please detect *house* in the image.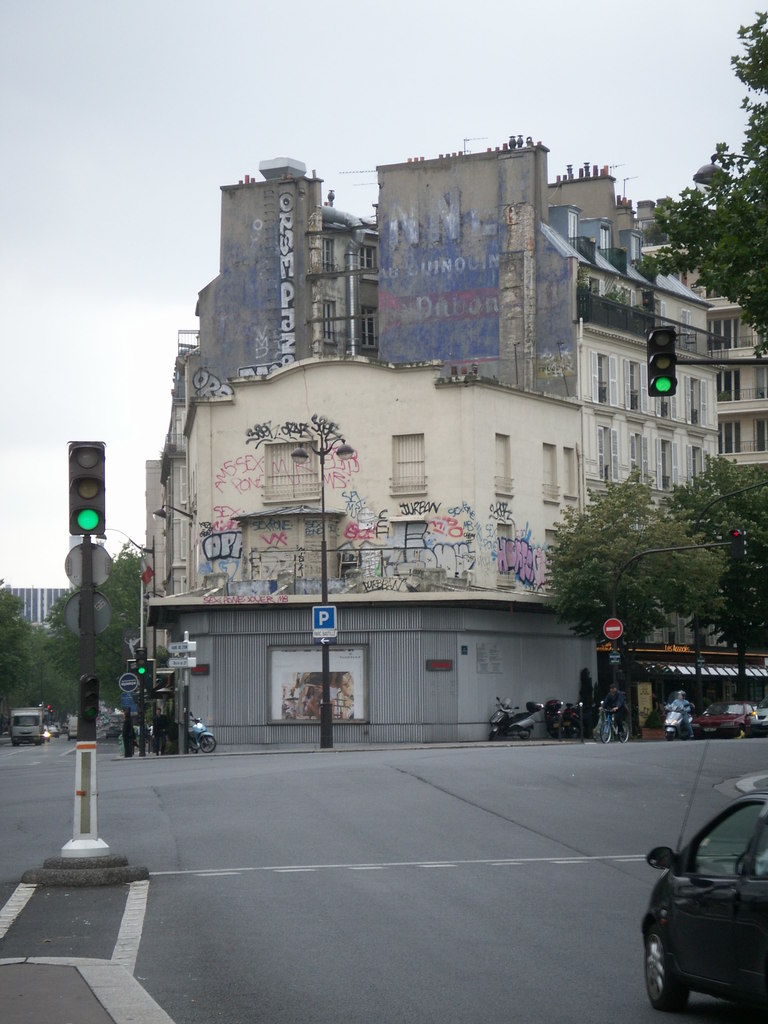
BBox(145, 189, 767, 744).
